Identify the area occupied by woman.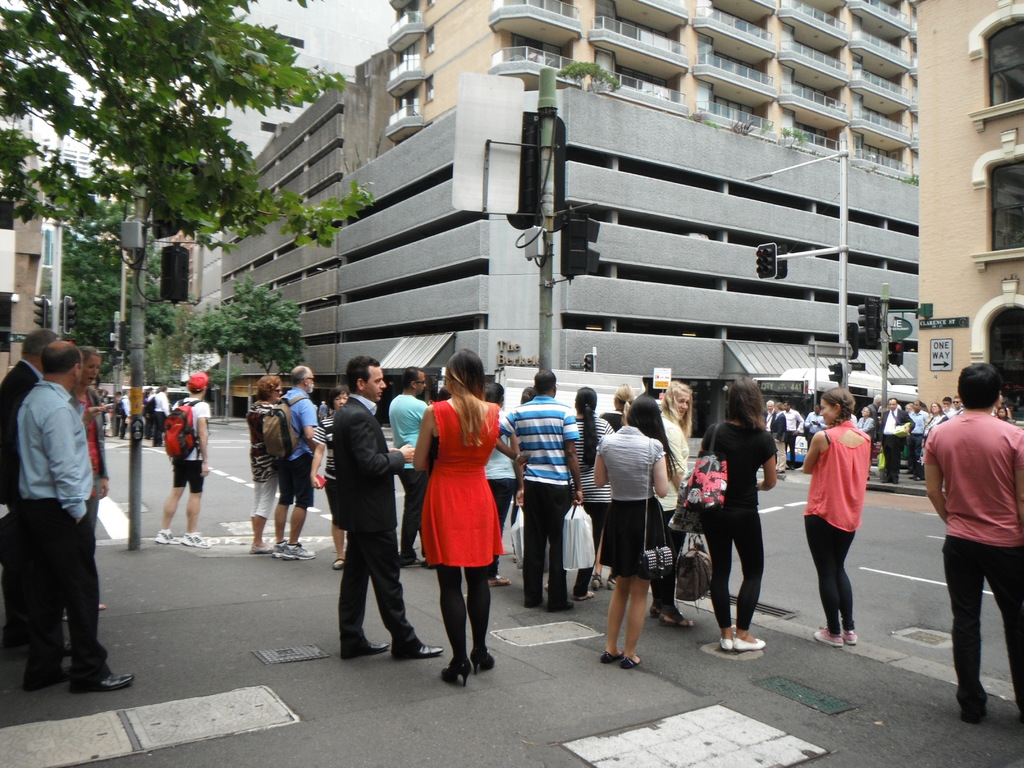
Area: [x1=803, y1=388, x2=871, y2=648].
